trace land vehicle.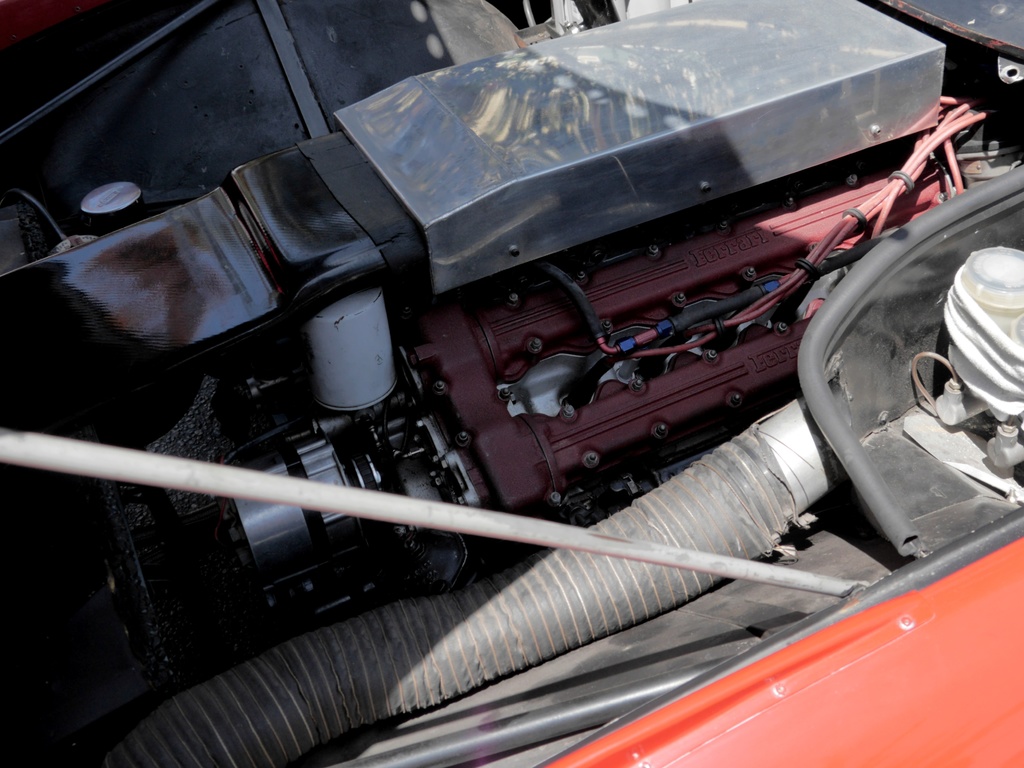
Traced to left=31, top=3, right=1001, bottom=767.
